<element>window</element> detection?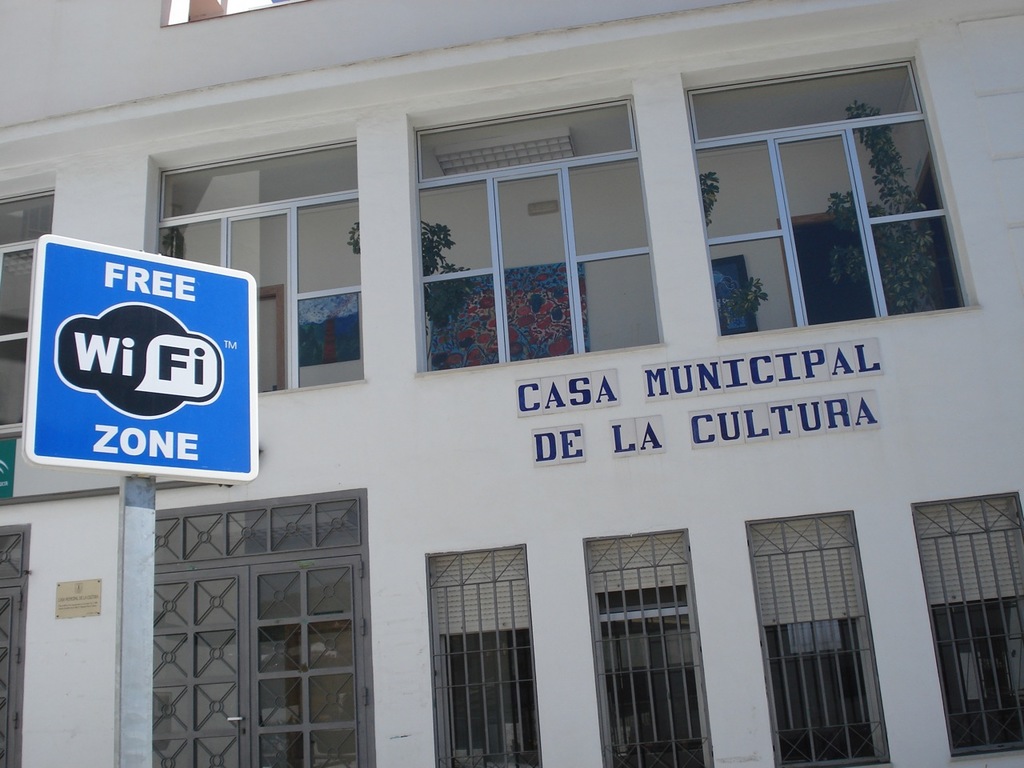
box=[581, 531, 717, 767]
